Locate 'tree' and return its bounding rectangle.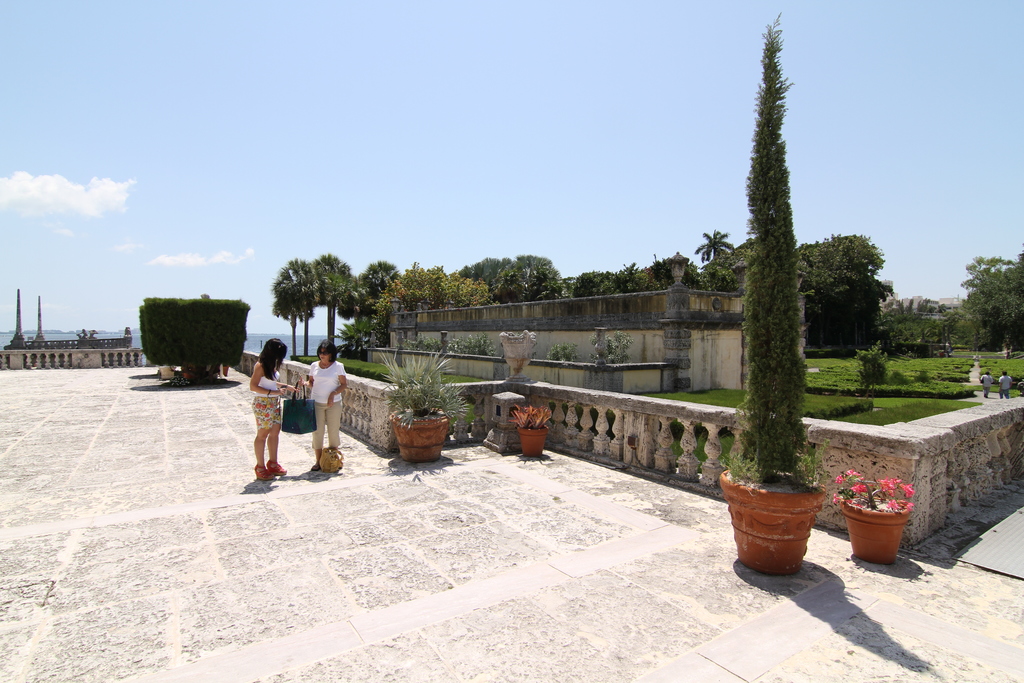
(left=694, top=238, right=750, bottom=292).
